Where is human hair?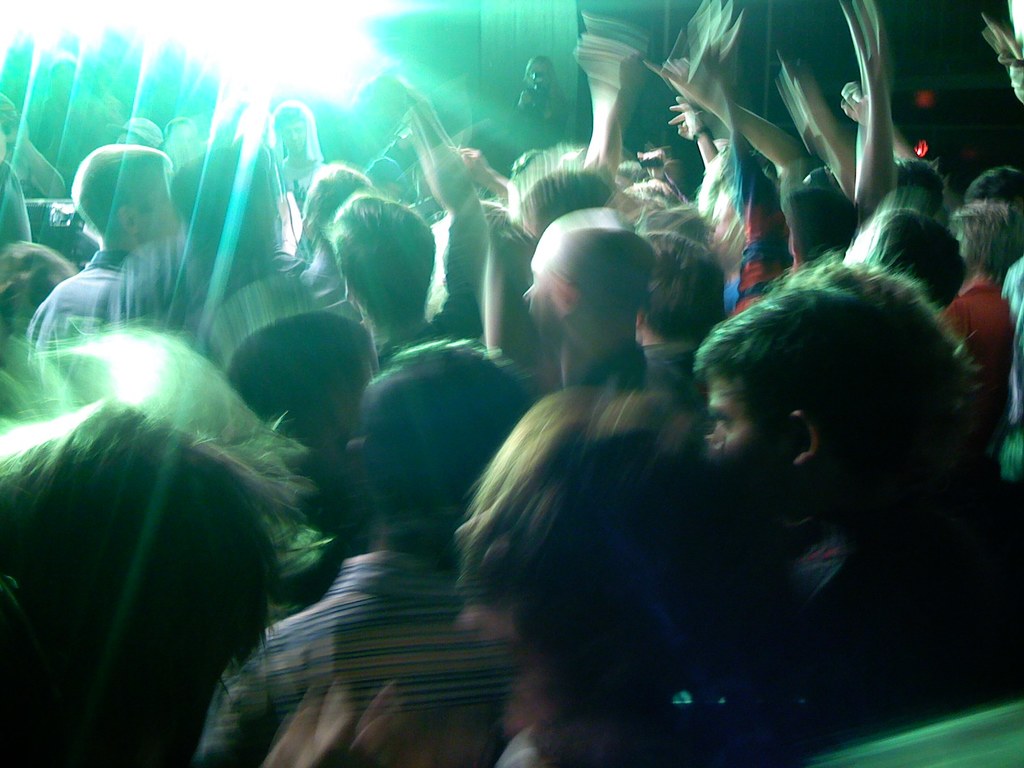
691 234 995 604.
